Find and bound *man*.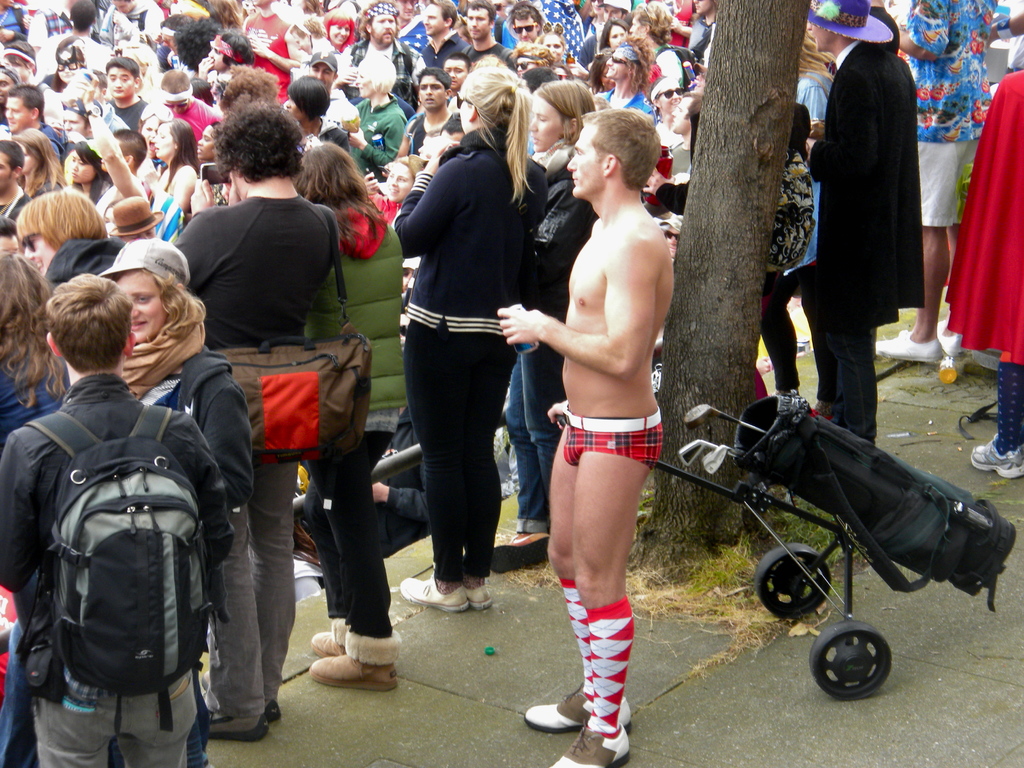
Bound: 108/56/141/131.
